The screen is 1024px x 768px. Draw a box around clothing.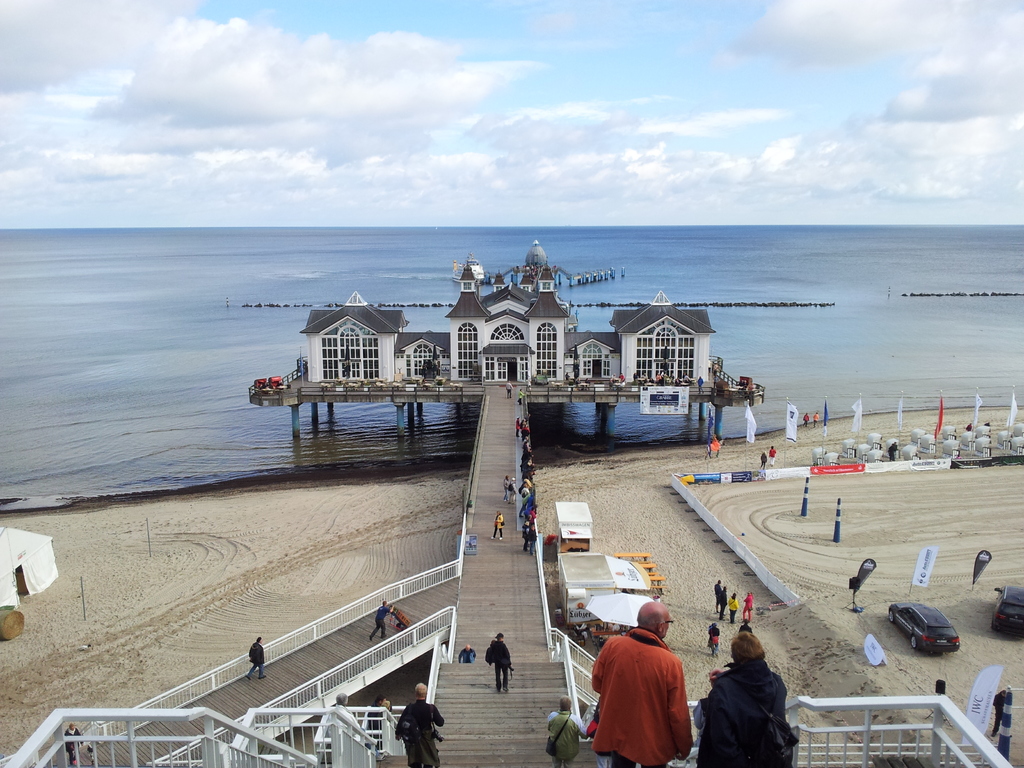
<region>493, 520, 502, 539</region>.
